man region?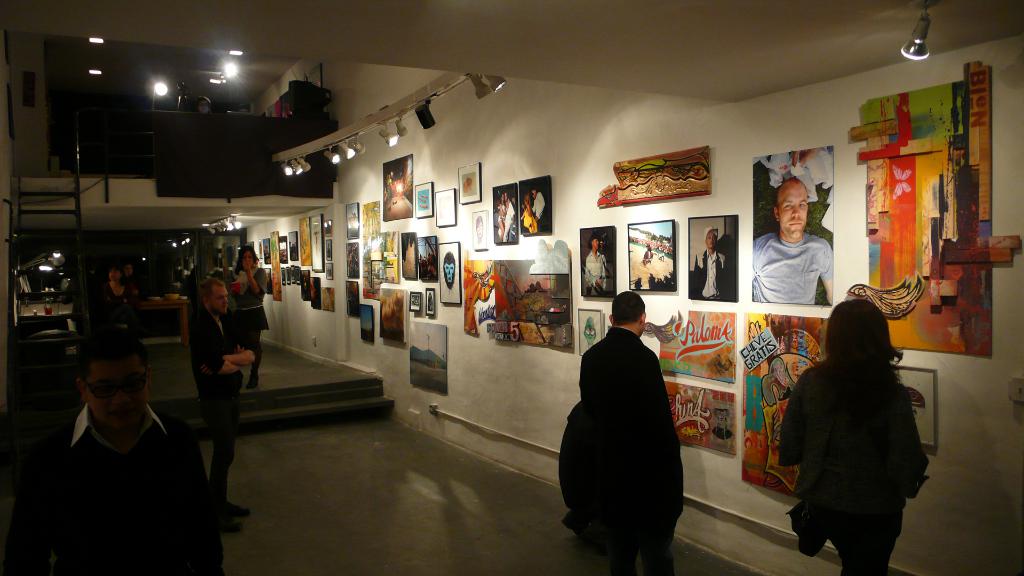
[503, 188, 518, 250]
